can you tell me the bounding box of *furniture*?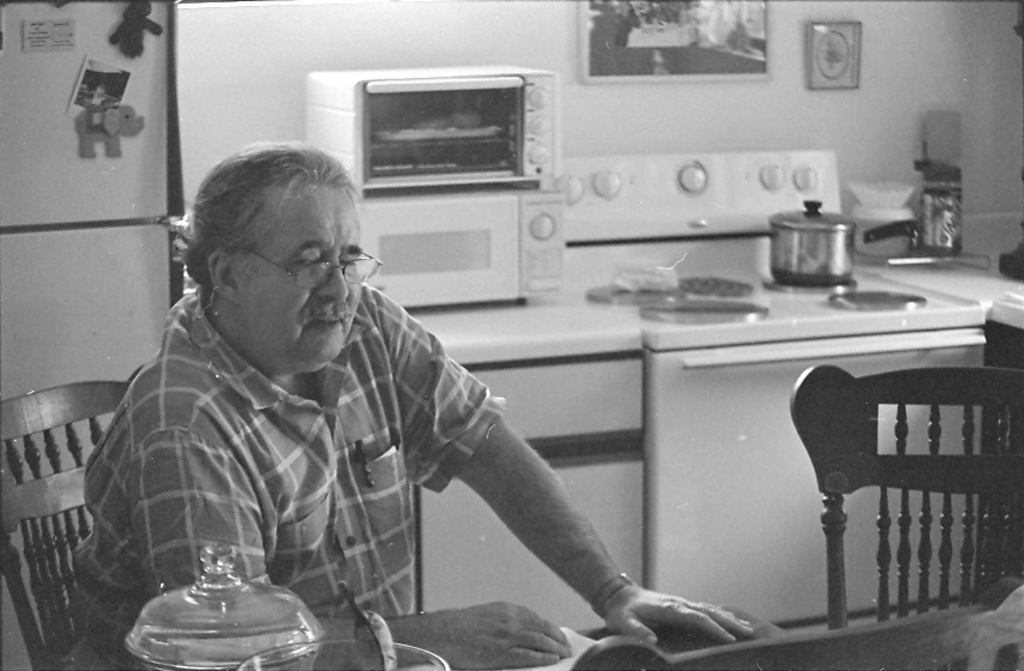
crop(405, 627, 600, 670).
